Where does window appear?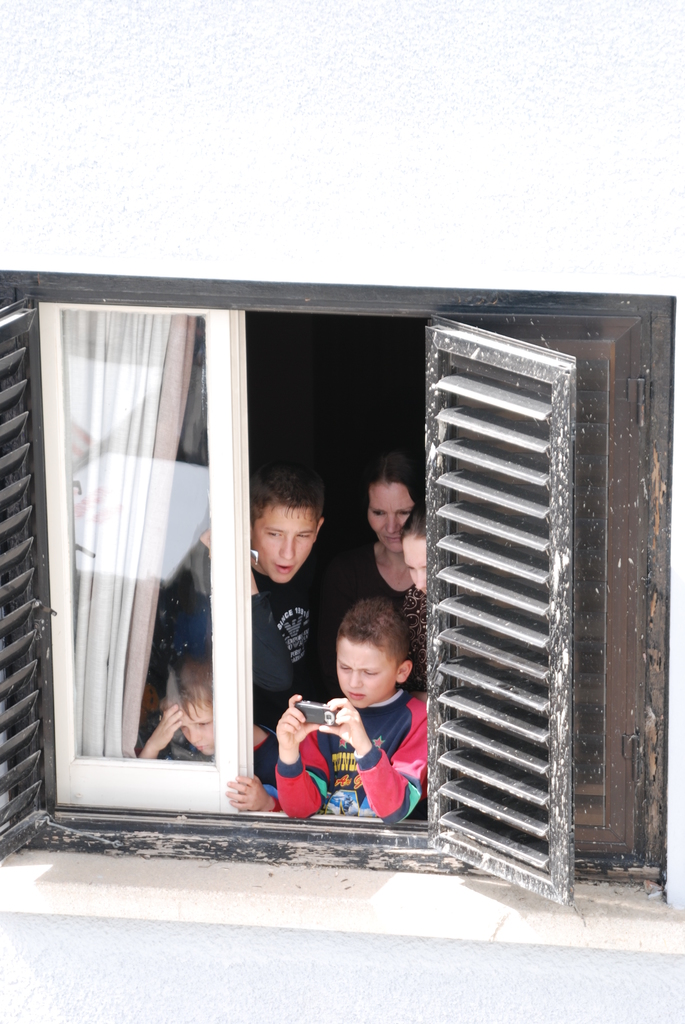
Appears at (0, 283, 684, 946).
